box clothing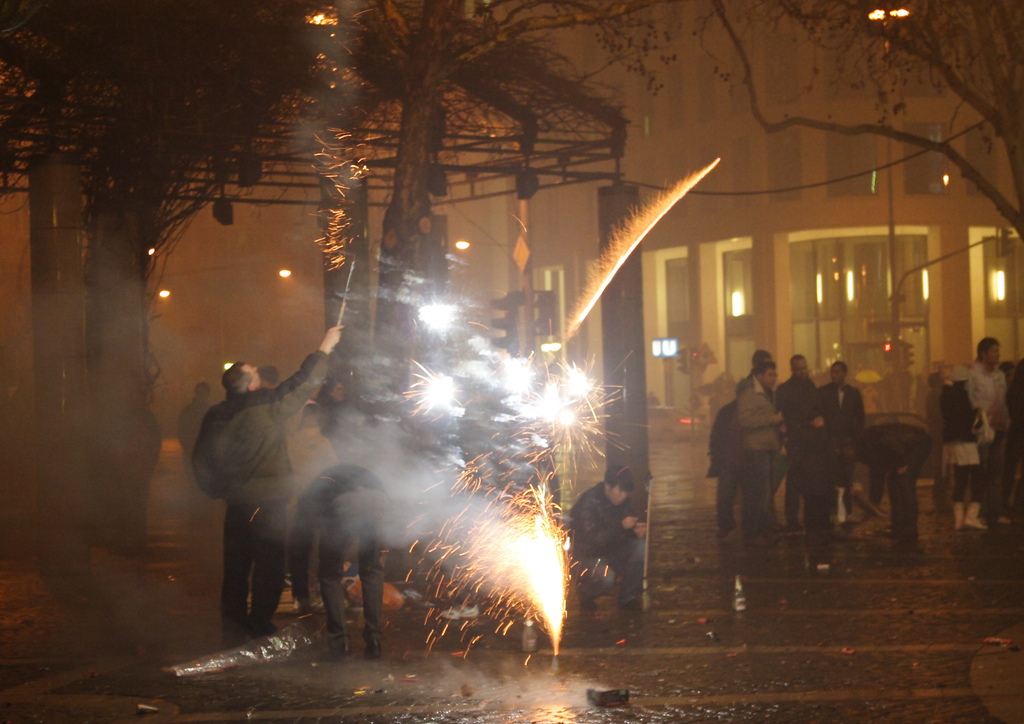
x1=563 y1=485 x2=650 y2=609
